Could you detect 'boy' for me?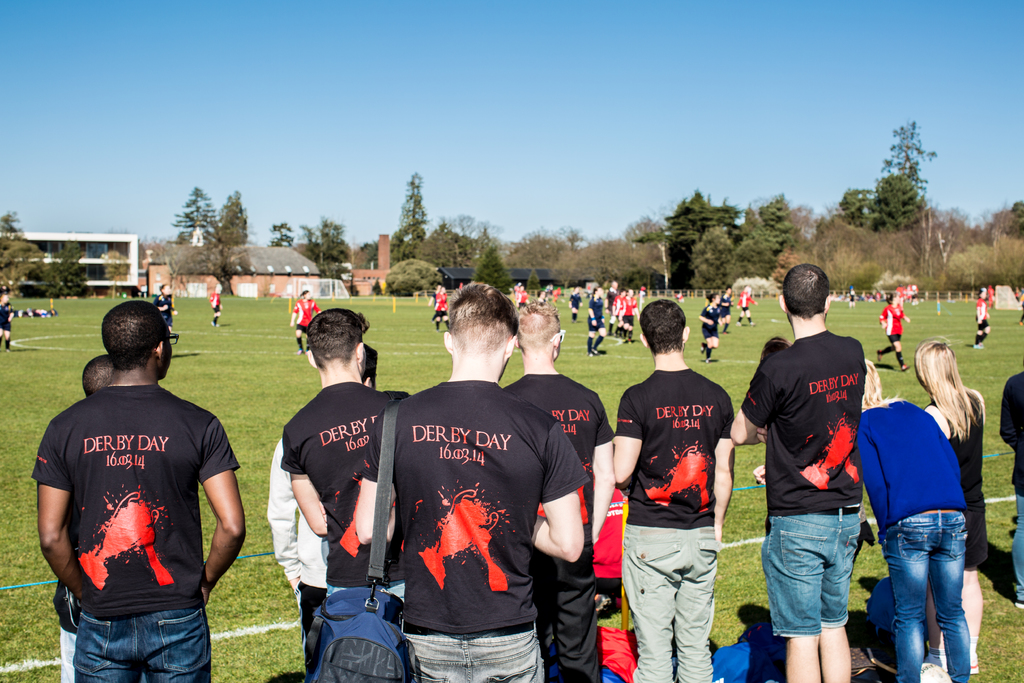
Detection result: left=31, top=299, right=243, bottom=682.
